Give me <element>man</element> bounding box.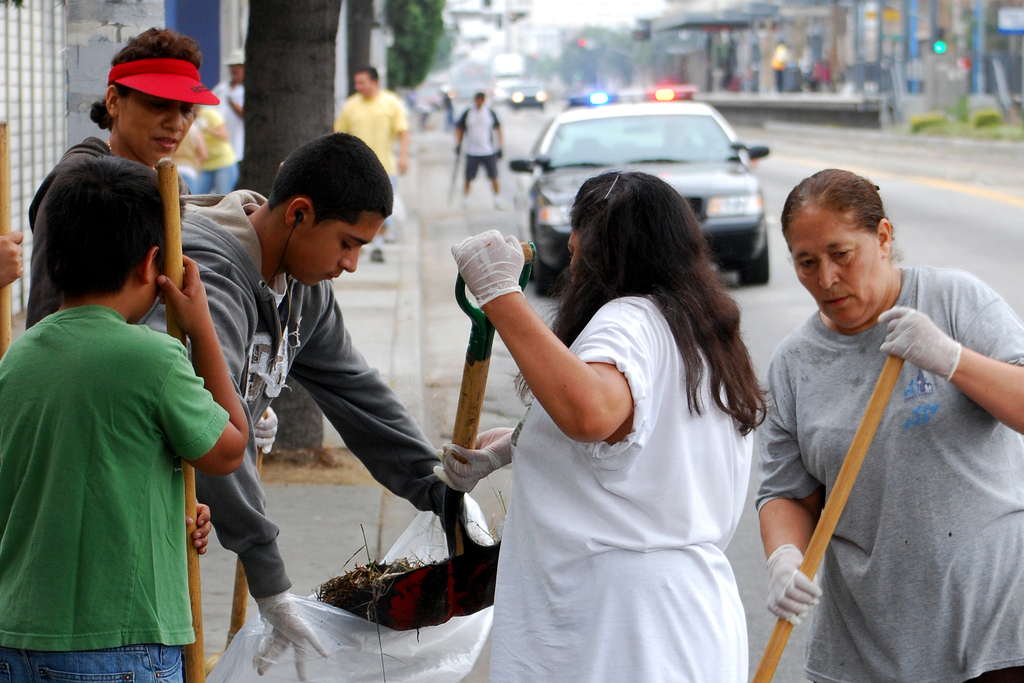
332, 60, 410, 268.
